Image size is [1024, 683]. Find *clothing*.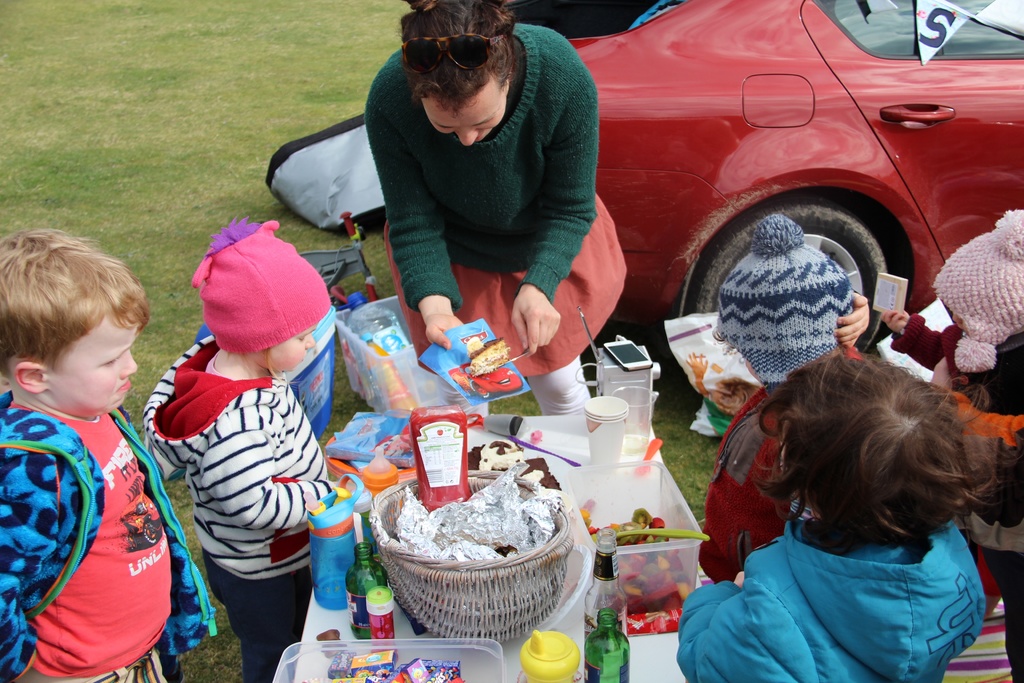
crop(890, 209, 1023, 682).
